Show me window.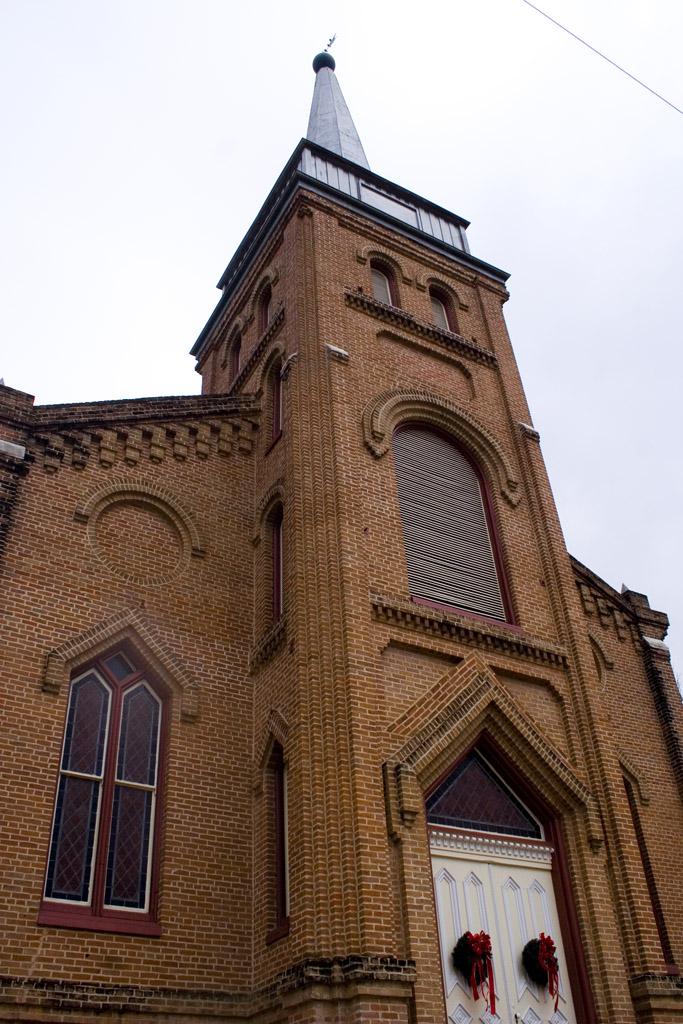
window is here: crop(268, 757, 300, 939).
